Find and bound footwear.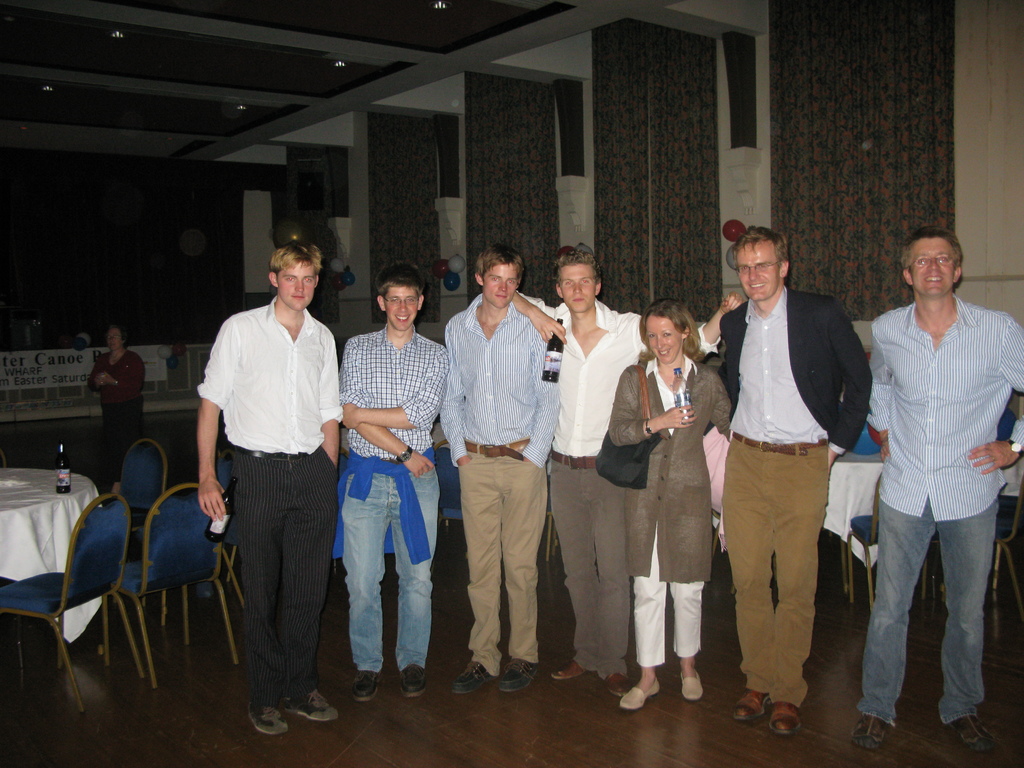
Bound: (951,714,1001,749).
